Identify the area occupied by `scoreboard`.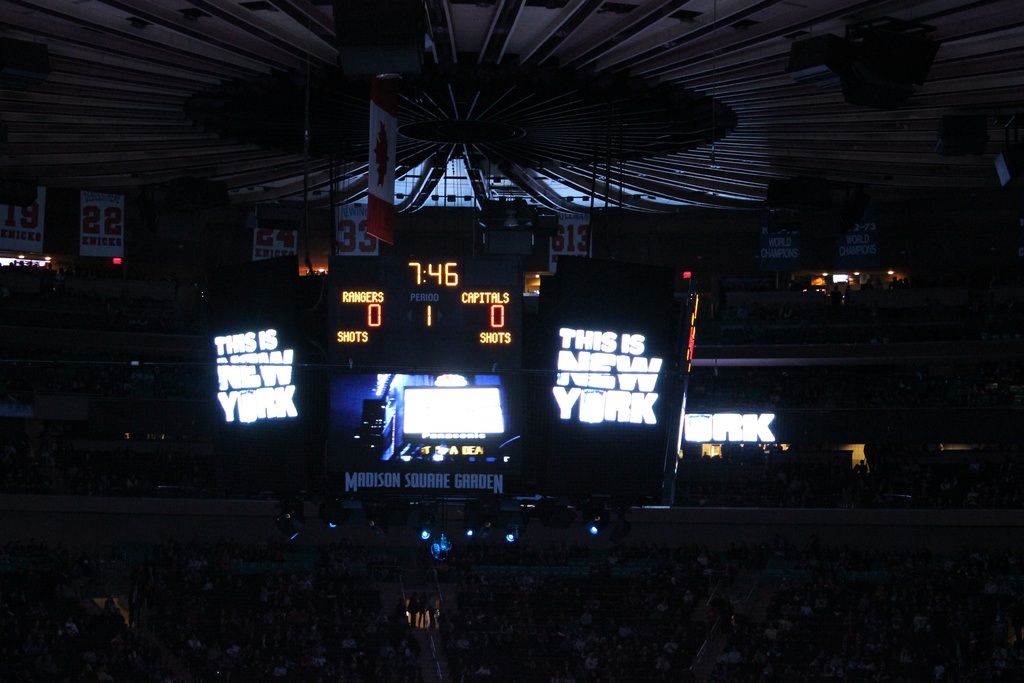
Area: <box>325,247,538,358</box>.
